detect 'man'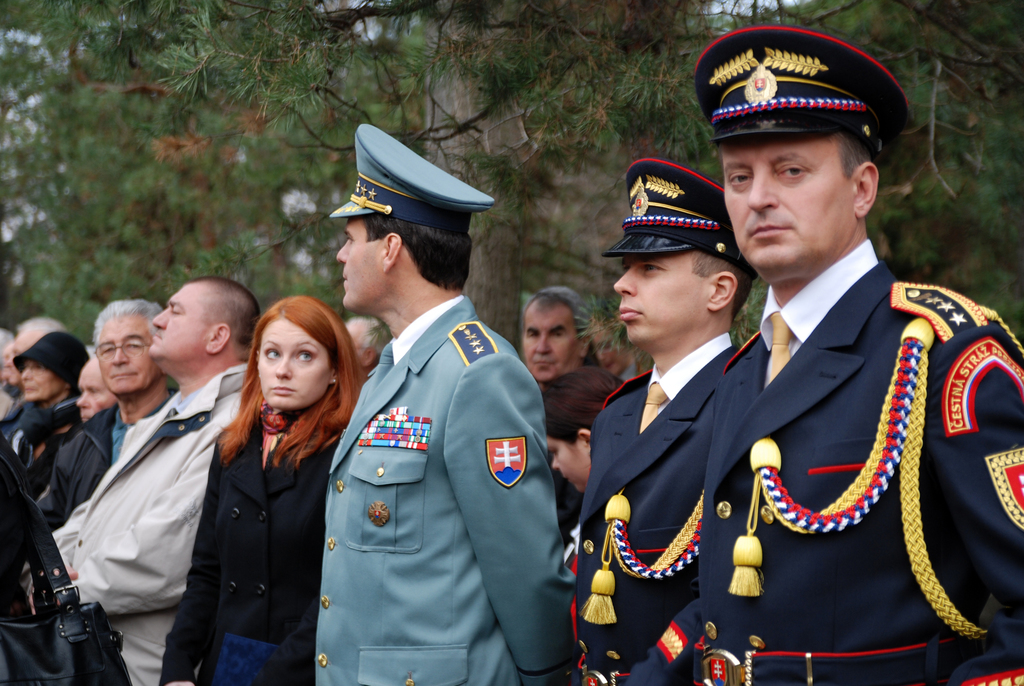
(x1=4, y1=319, x2=61, y2=420)
